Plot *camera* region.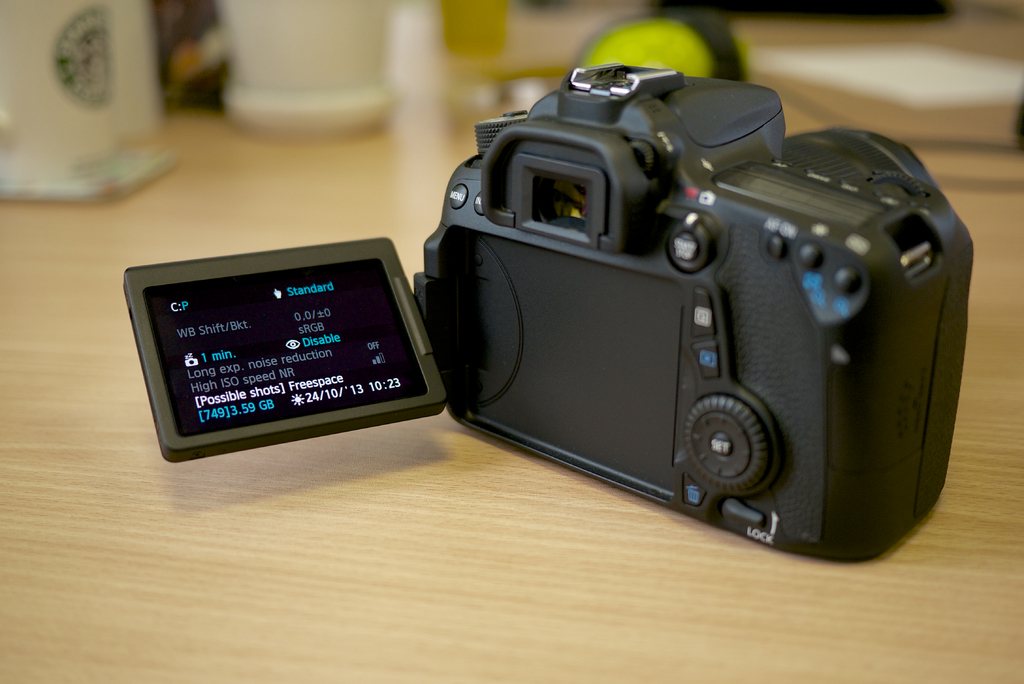
Plotted at <bbox>123, 58, 976, 567</bbox>.
